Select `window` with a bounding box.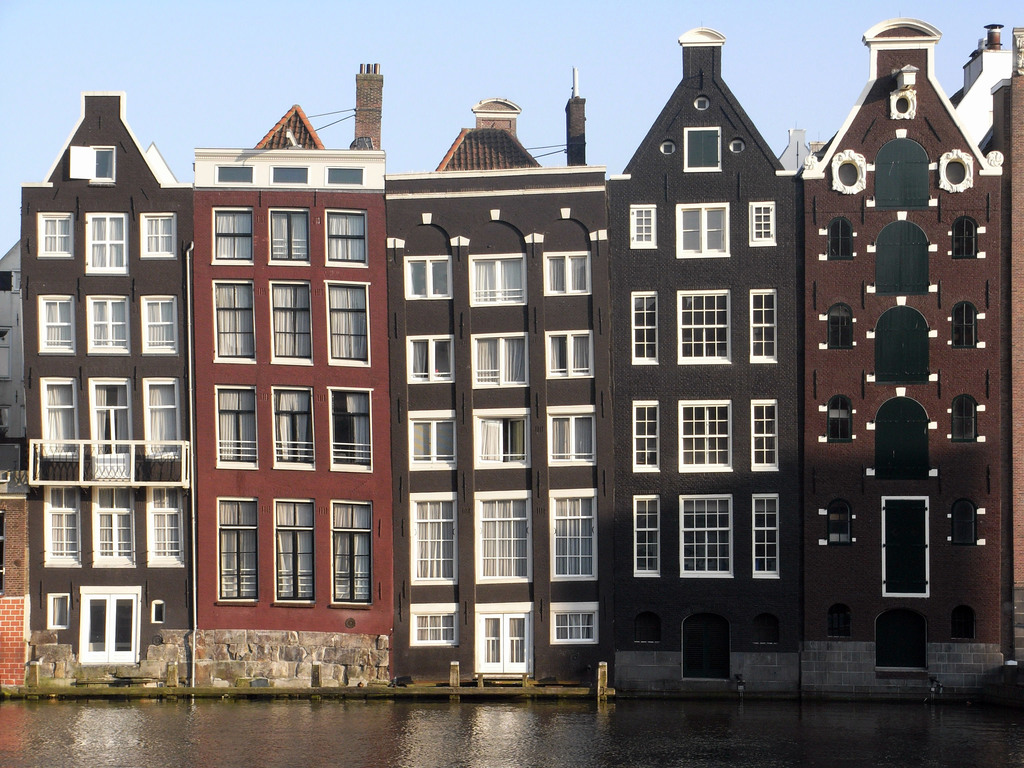
bbox=(945, 154, 968, 184).
